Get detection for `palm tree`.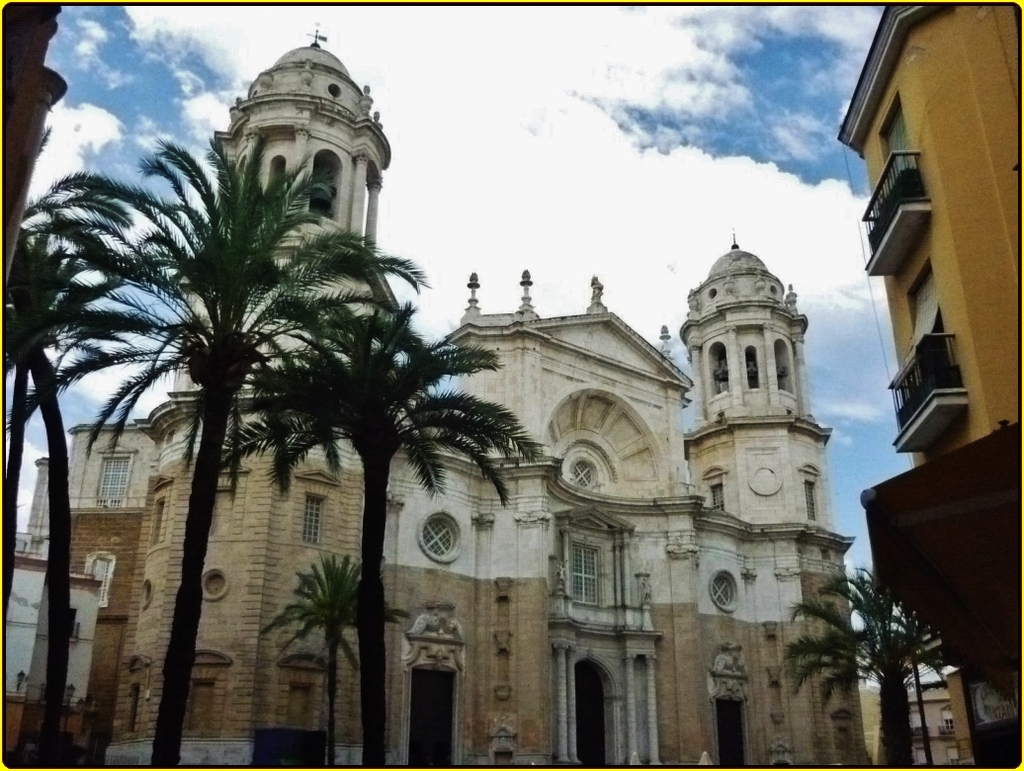
Detection: region(809, 577, 961, 740).
